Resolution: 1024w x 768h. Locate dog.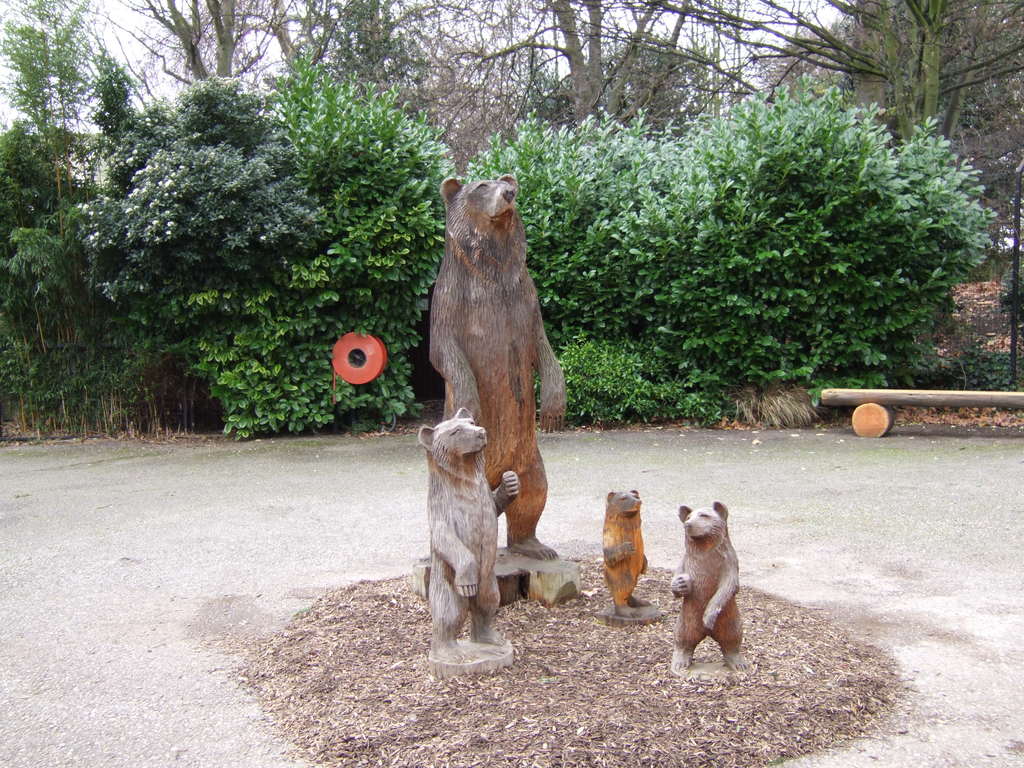
{"x1": 600, "y1": 487, "x2": 652, "y2": 621}.
